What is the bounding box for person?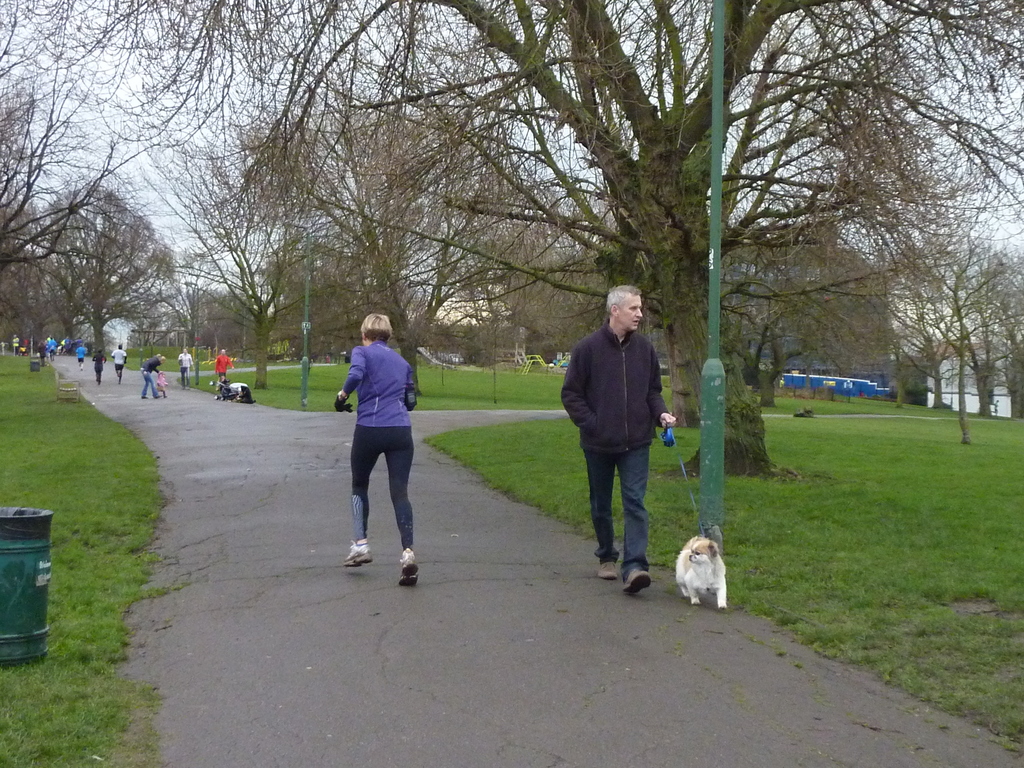
x1=342 y1=310 x2=421 y2=592.
